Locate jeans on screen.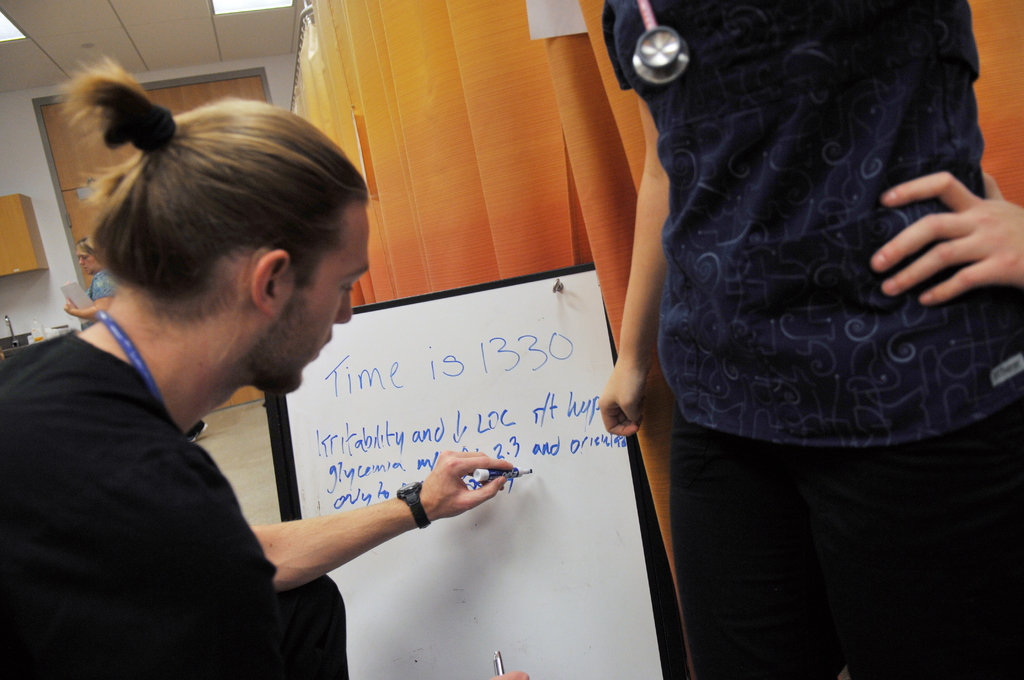
On screen at detection(669, 407, 1023, 679).
